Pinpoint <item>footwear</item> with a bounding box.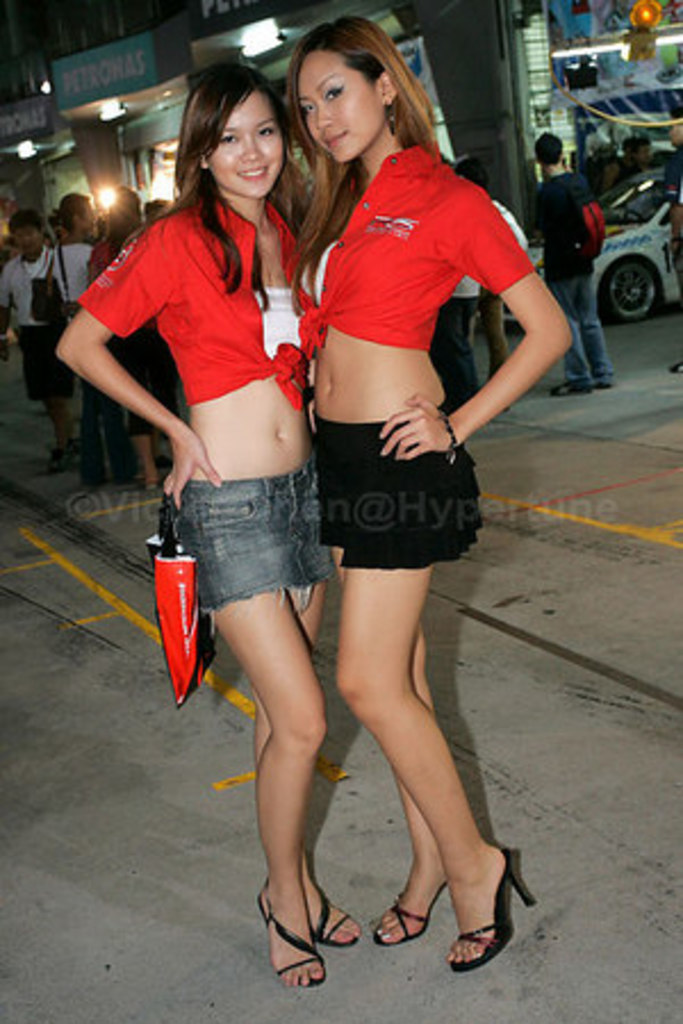
bbox(255, 858, 355, 985).
